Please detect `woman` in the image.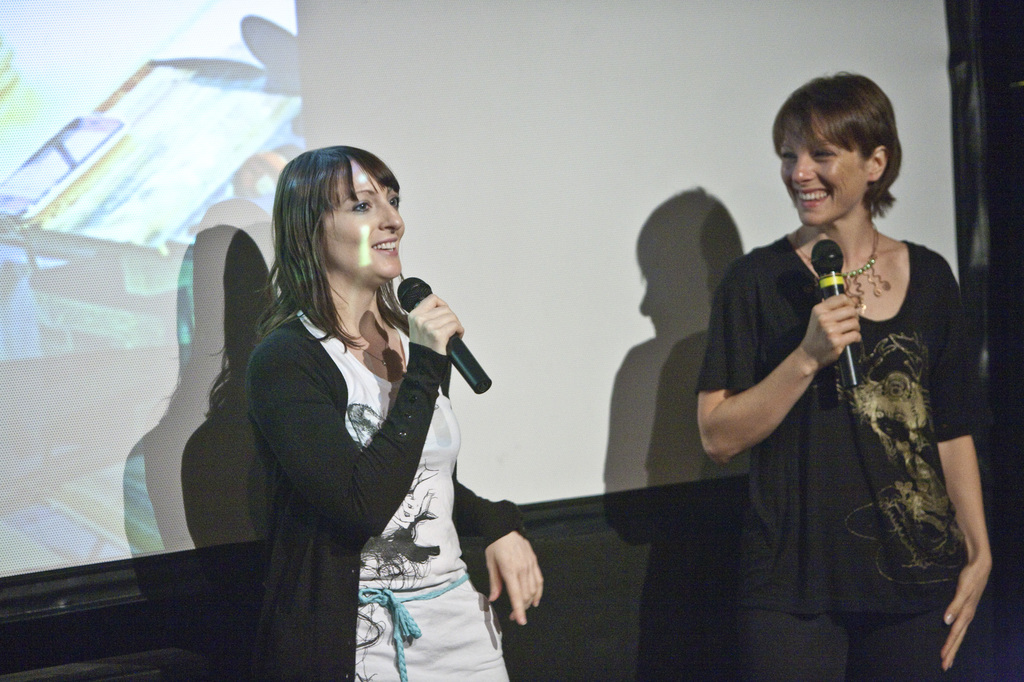
box(692, 72, 993, 681).
